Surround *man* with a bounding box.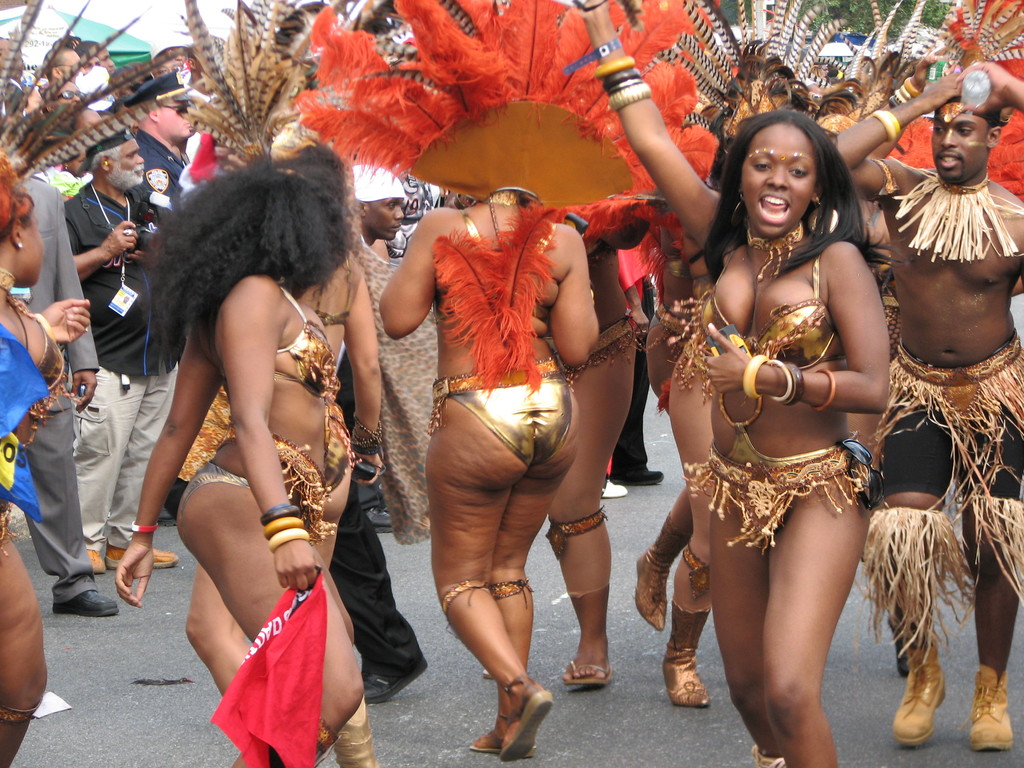
rect(63, 124, 182, 570).
